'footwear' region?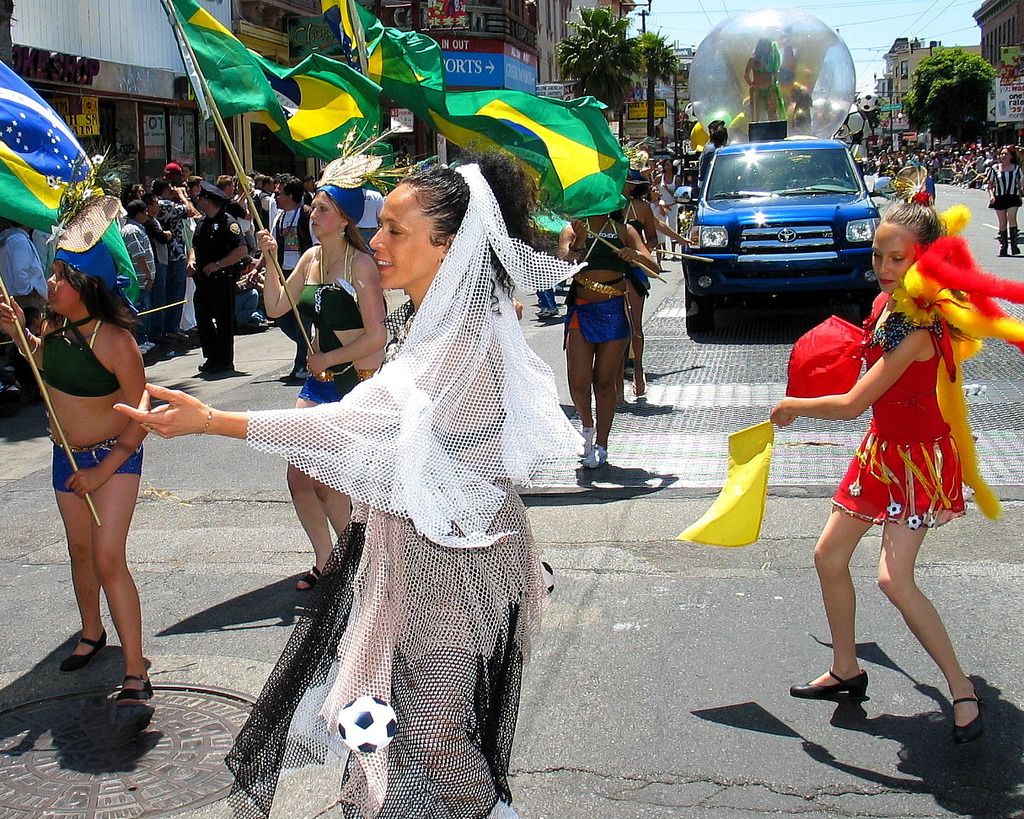
(581,442,603,468)
